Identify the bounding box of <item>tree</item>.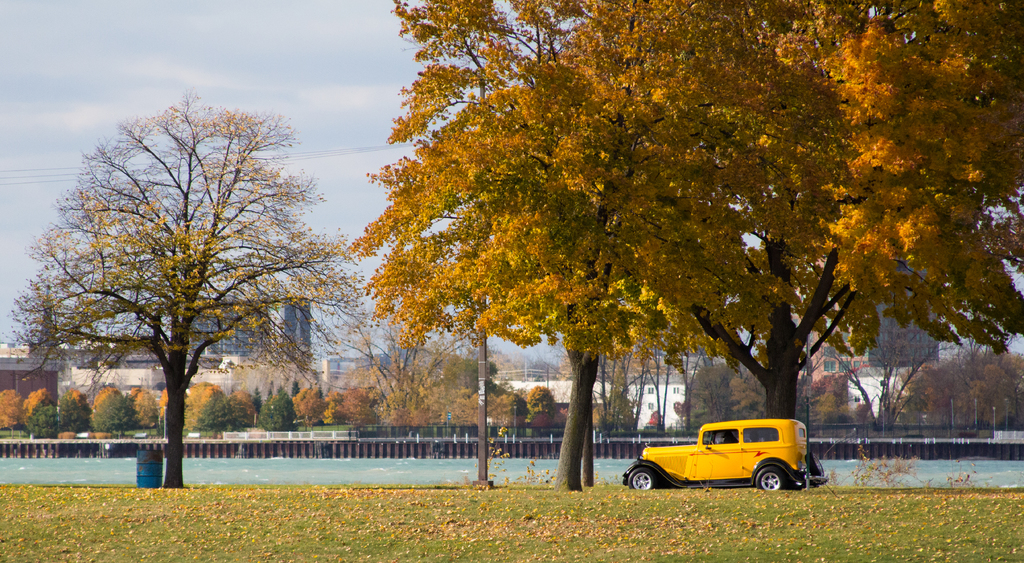
left=822, top=283, right=970, bottom=441.
